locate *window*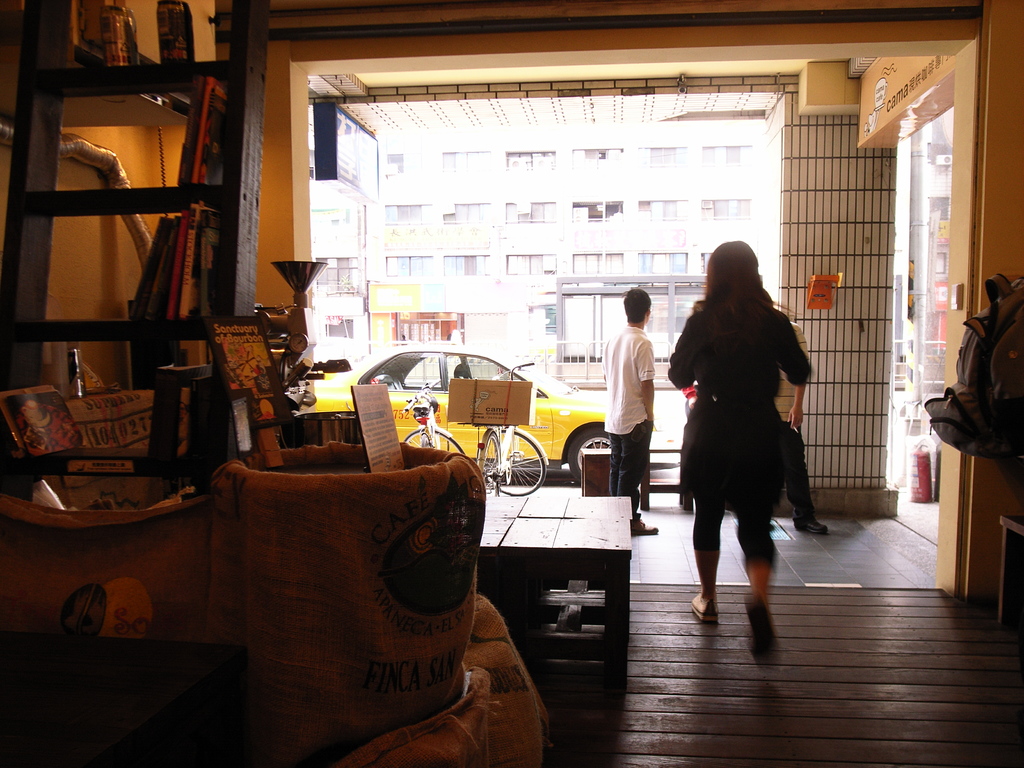
(572, 253, 598, 275)
